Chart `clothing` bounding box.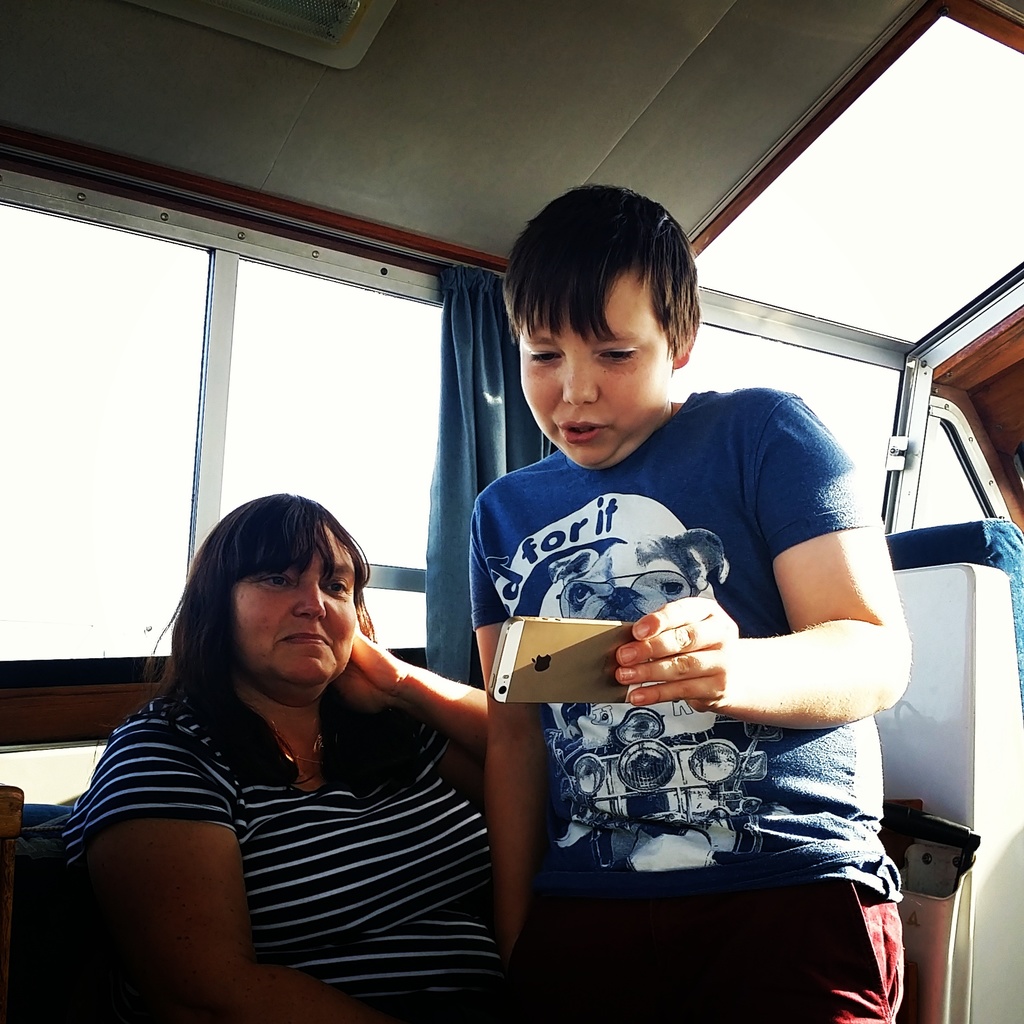
Charted: pyautogui.locateOnScreen(465, 371, 927, 1023).
